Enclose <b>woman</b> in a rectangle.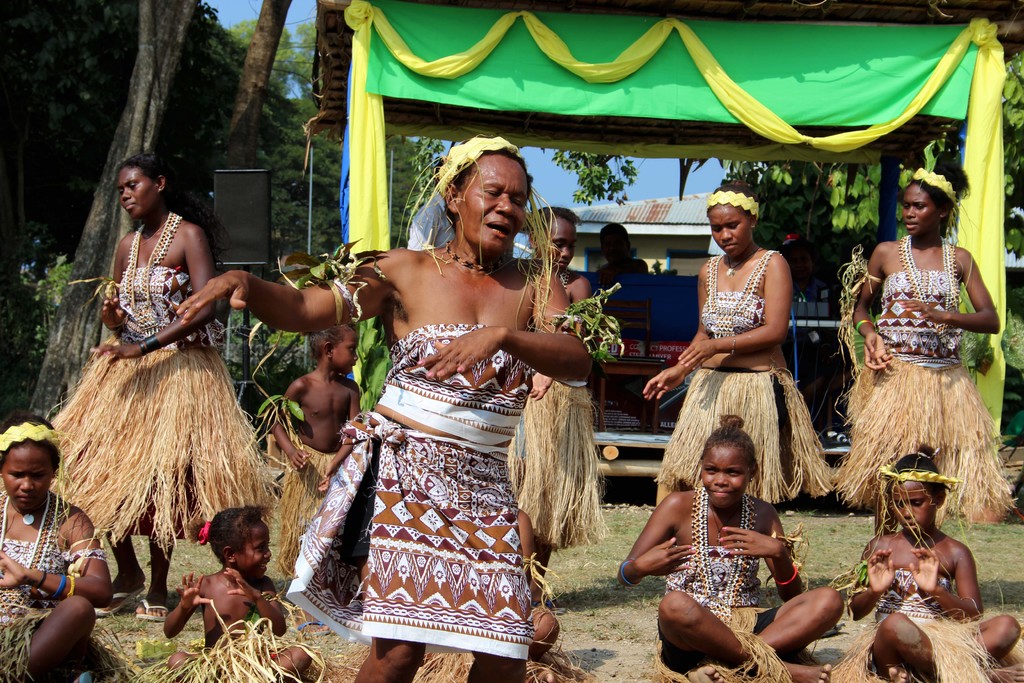
box(847, 154, 1006, 518).
